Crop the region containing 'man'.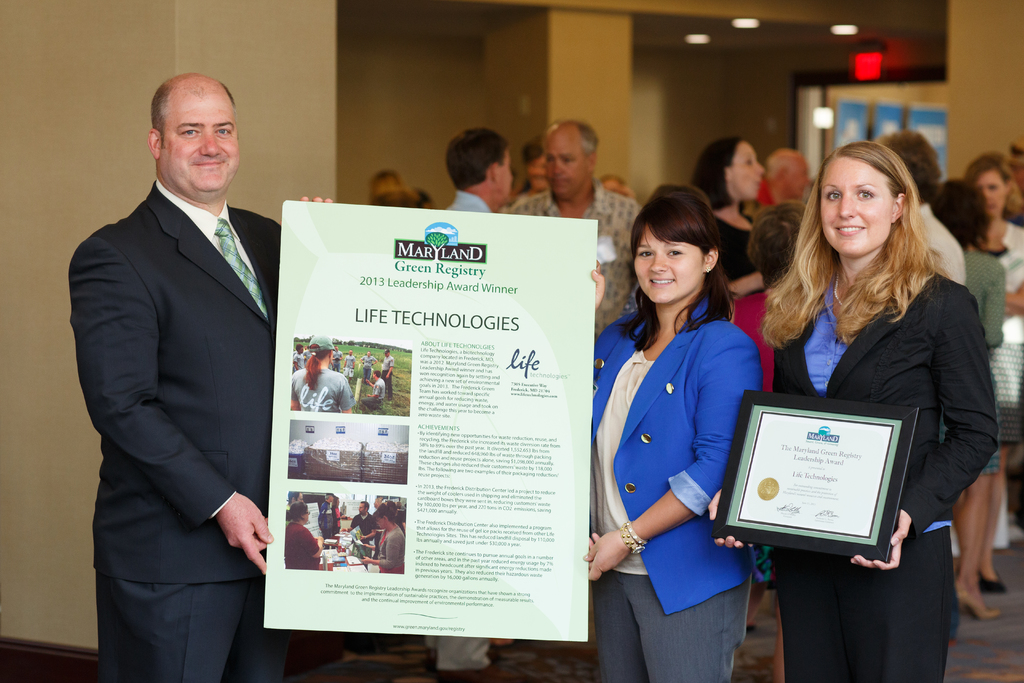
Crop region: 289 489 303 507.
